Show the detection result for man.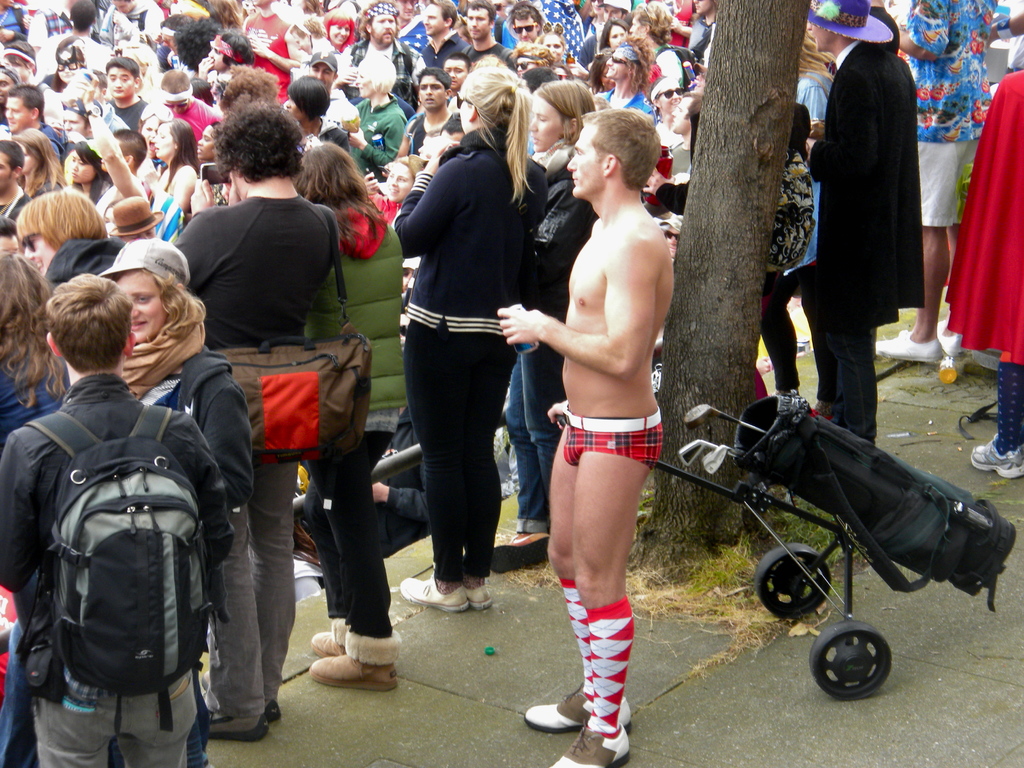
left=578, top=0, right=630, bottom=74.
